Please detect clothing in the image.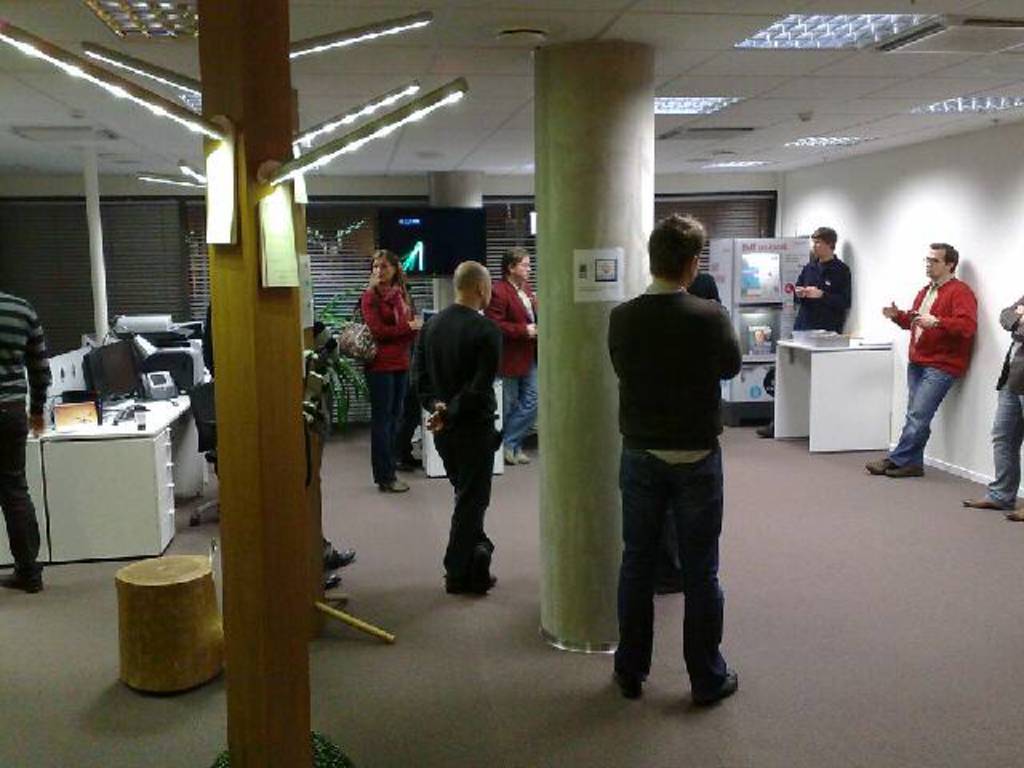
x1=0, y1=294, x2=43, y2=579.
